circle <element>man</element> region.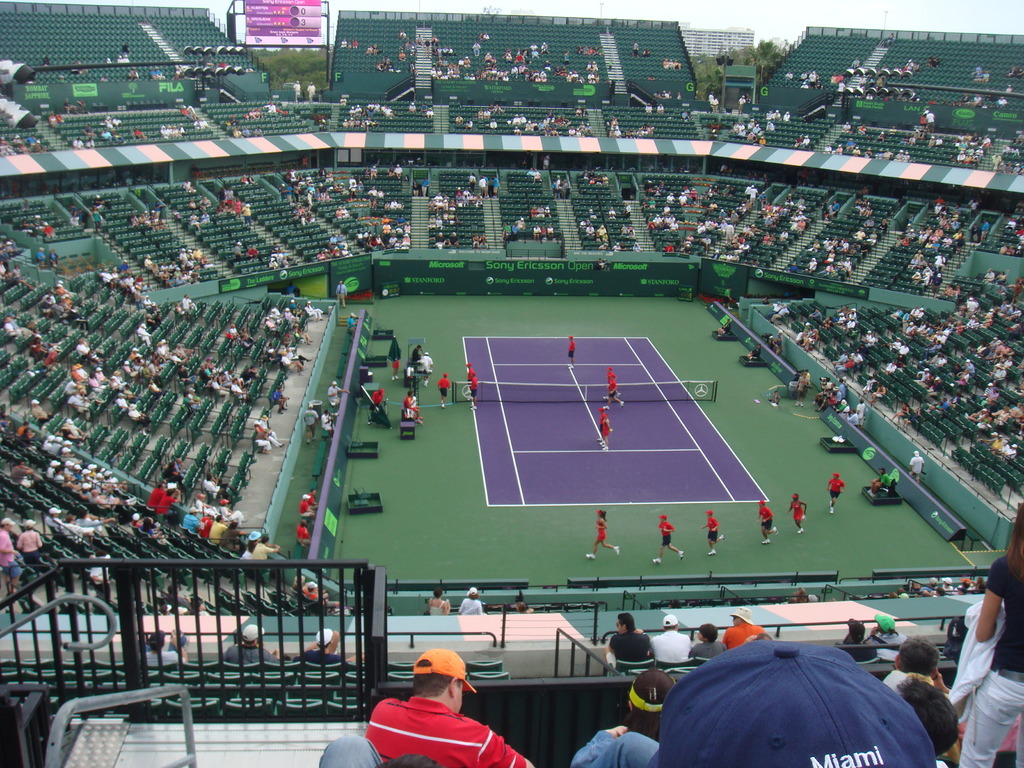
Region: 16, 518, 43, 566.
